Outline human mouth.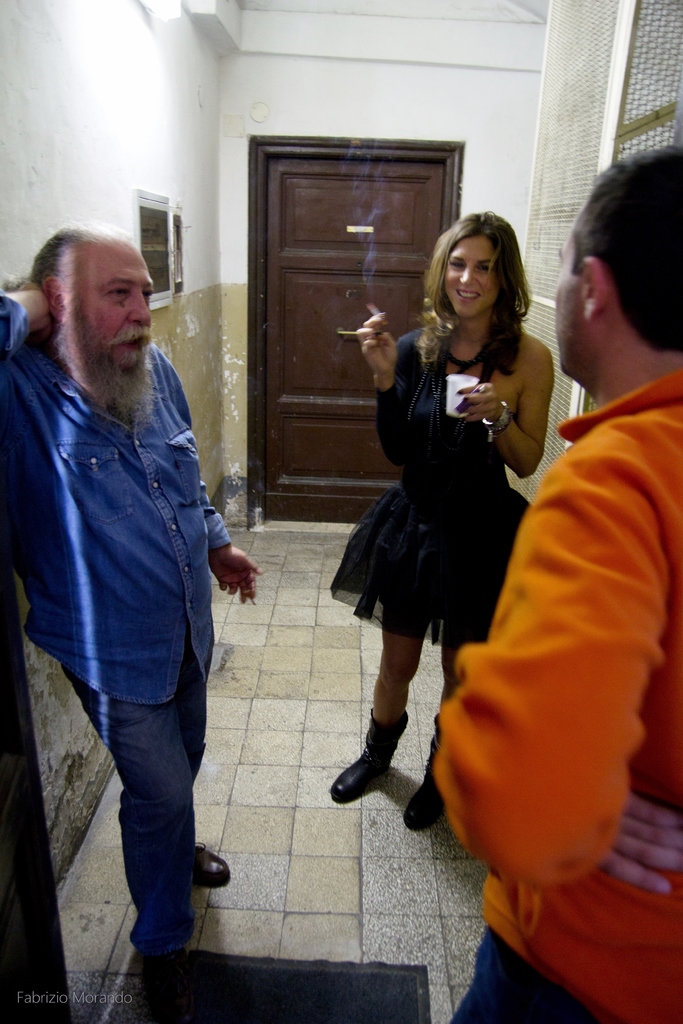
Outline: pyautogui.locateOnScreen(113, 328, 153, 356).
